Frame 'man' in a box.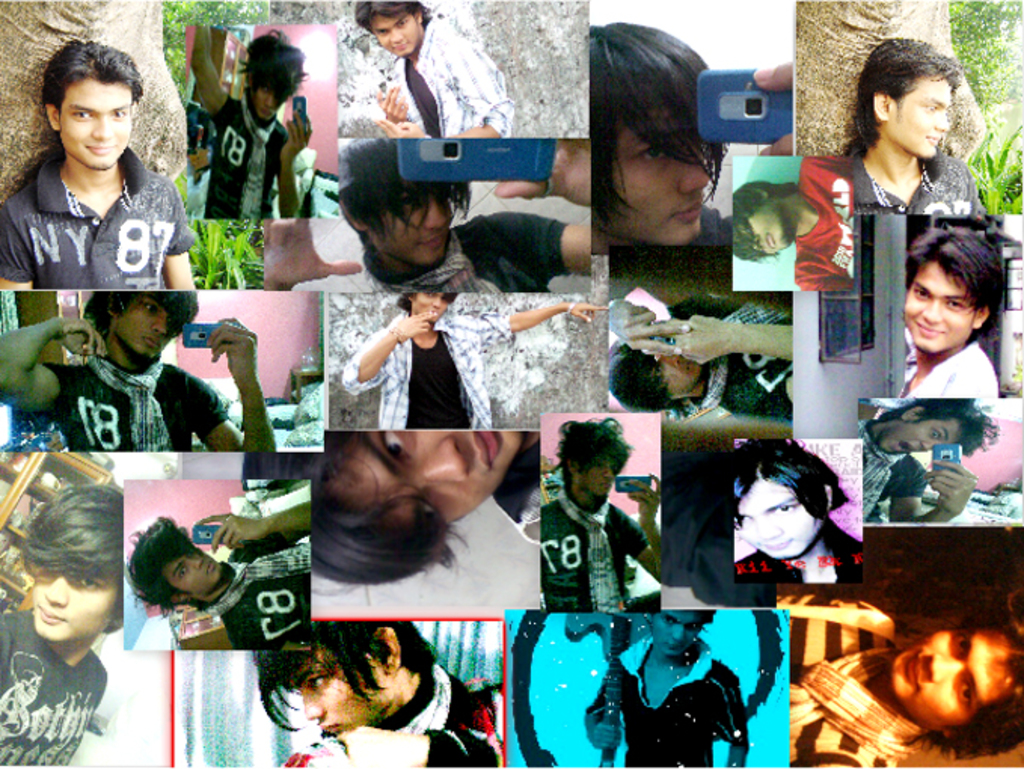
[x1=860, y1=401, x2=998, y2=523].
